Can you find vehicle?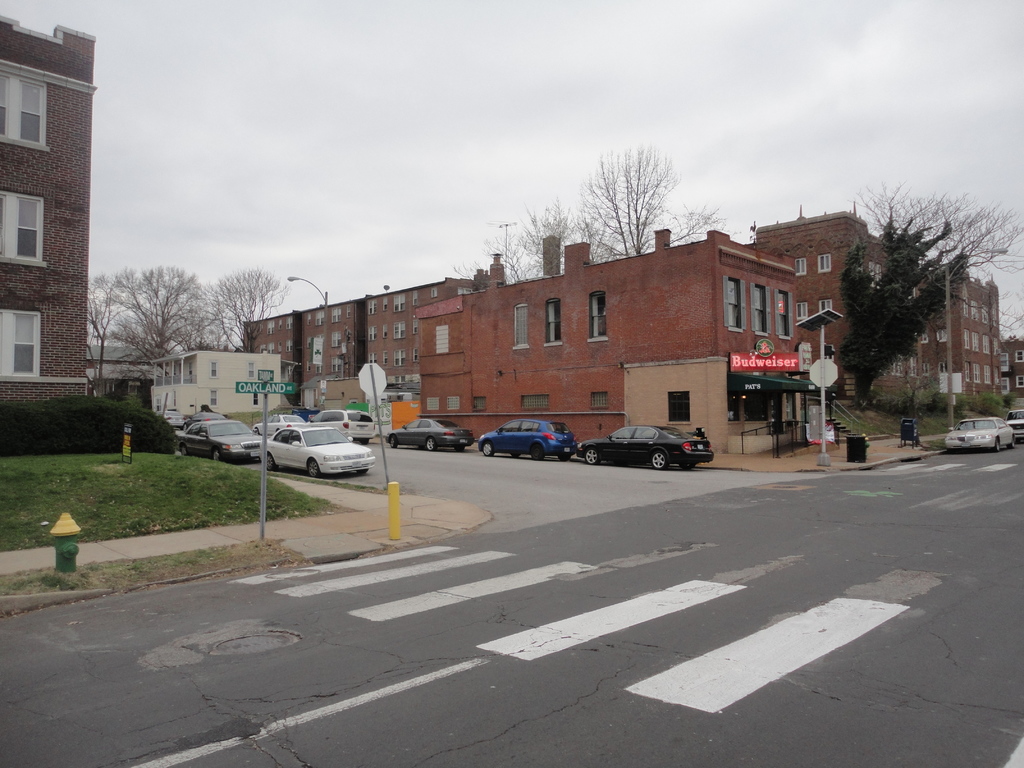
Yes, bounding box: <bbox>253, 411, 367, 475</bbox>.
